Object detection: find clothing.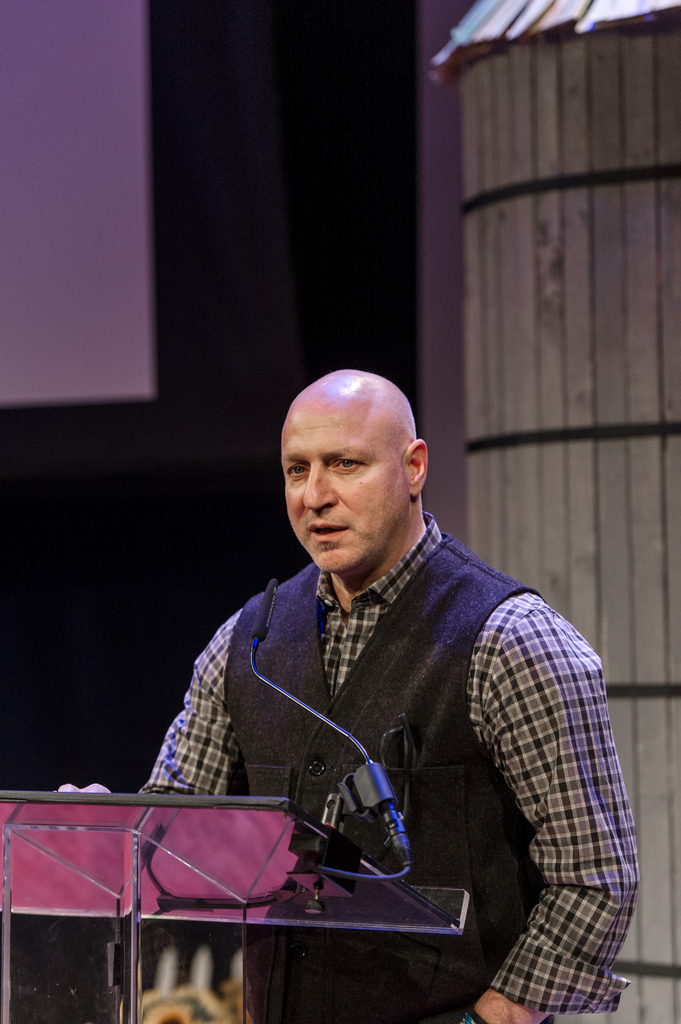
(101,500,643,1023).
